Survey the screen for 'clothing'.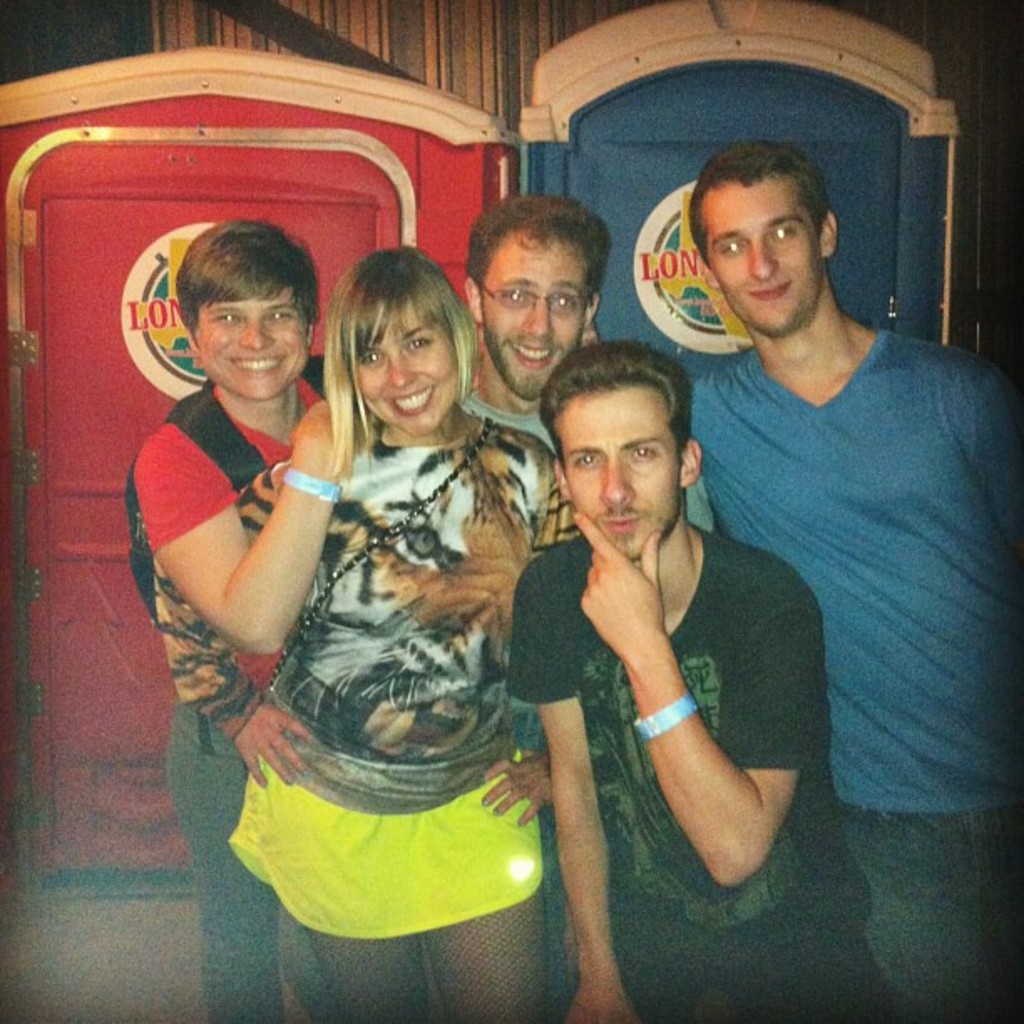
Survey found: select_region(224, 417, 584, 945).
